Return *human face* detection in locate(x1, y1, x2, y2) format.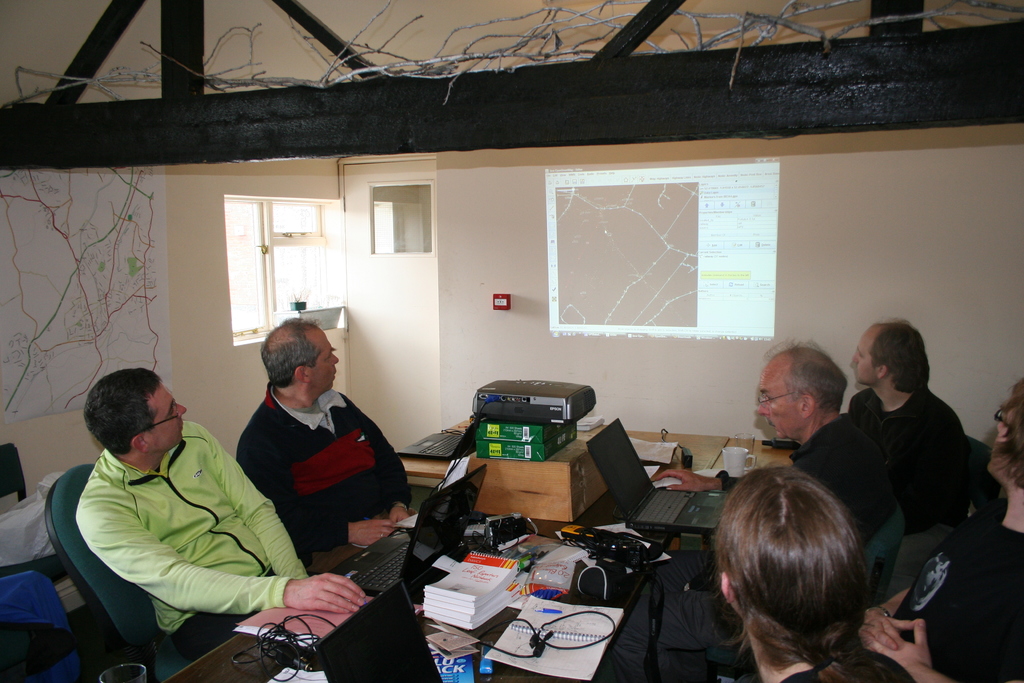
locate(146, 383, 191, 448).
